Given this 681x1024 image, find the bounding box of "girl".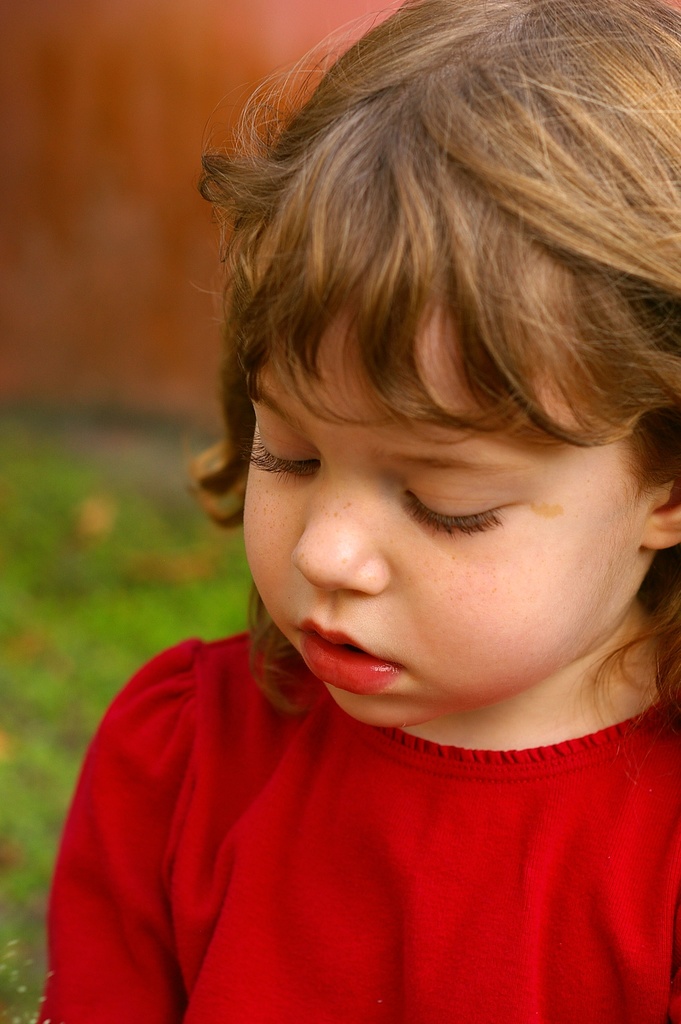
[x1=33, y1=1, x2=680, y2=1023].
